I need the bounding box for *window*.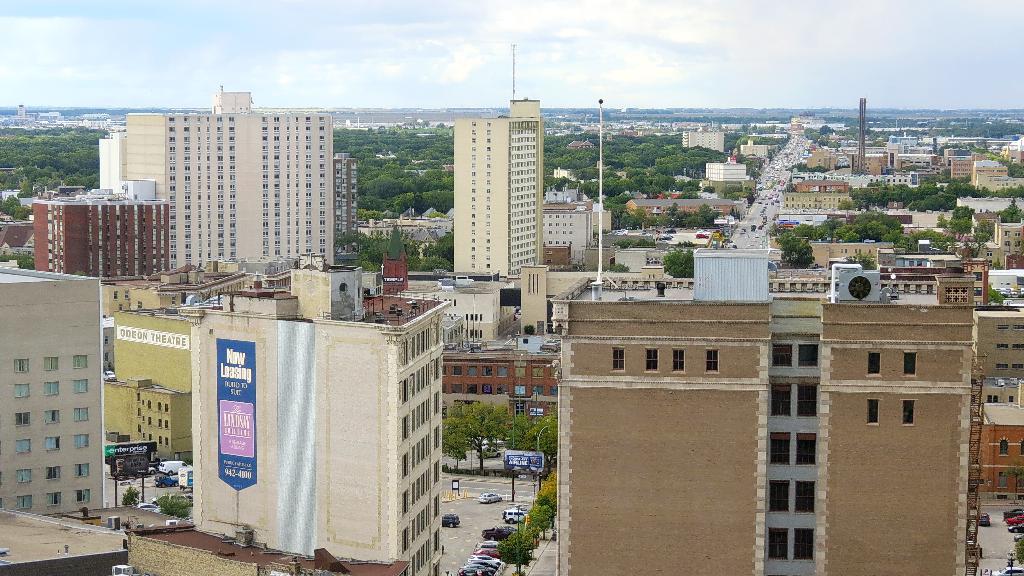
Here it is: left=868, top=353, right=879, bottom=378.
